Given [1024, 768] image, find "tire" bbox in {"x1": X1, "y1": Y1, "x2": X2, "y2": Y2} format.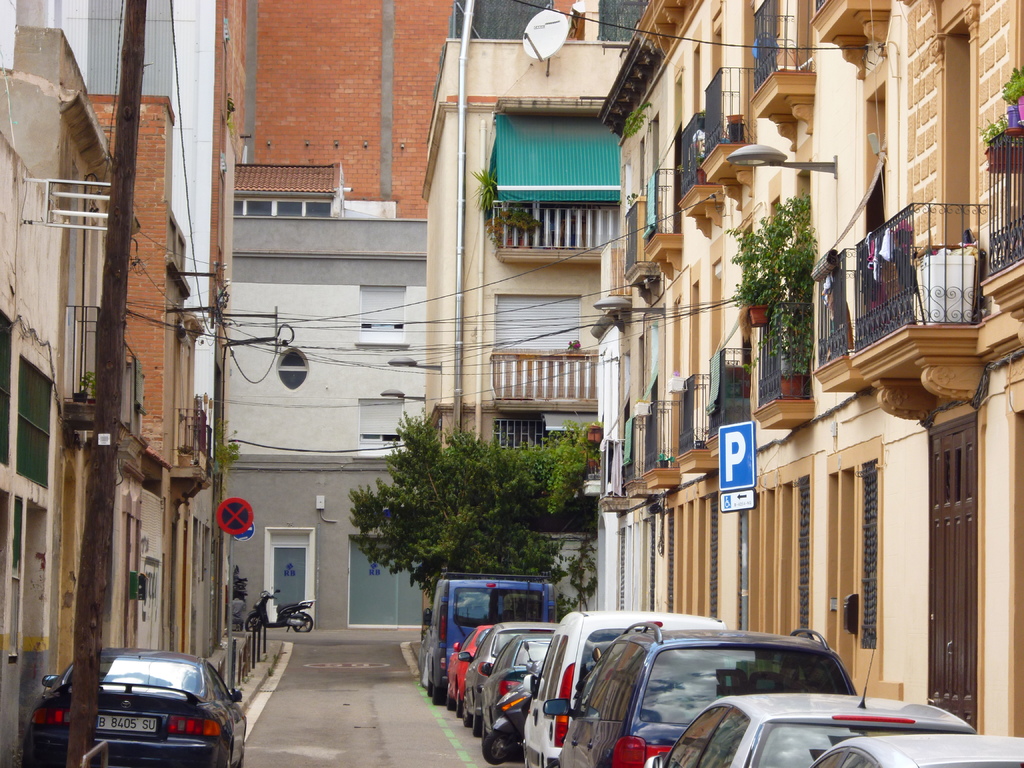
{"x1": 435, "y1": 676, "x2": 450, "y2": 710}.
